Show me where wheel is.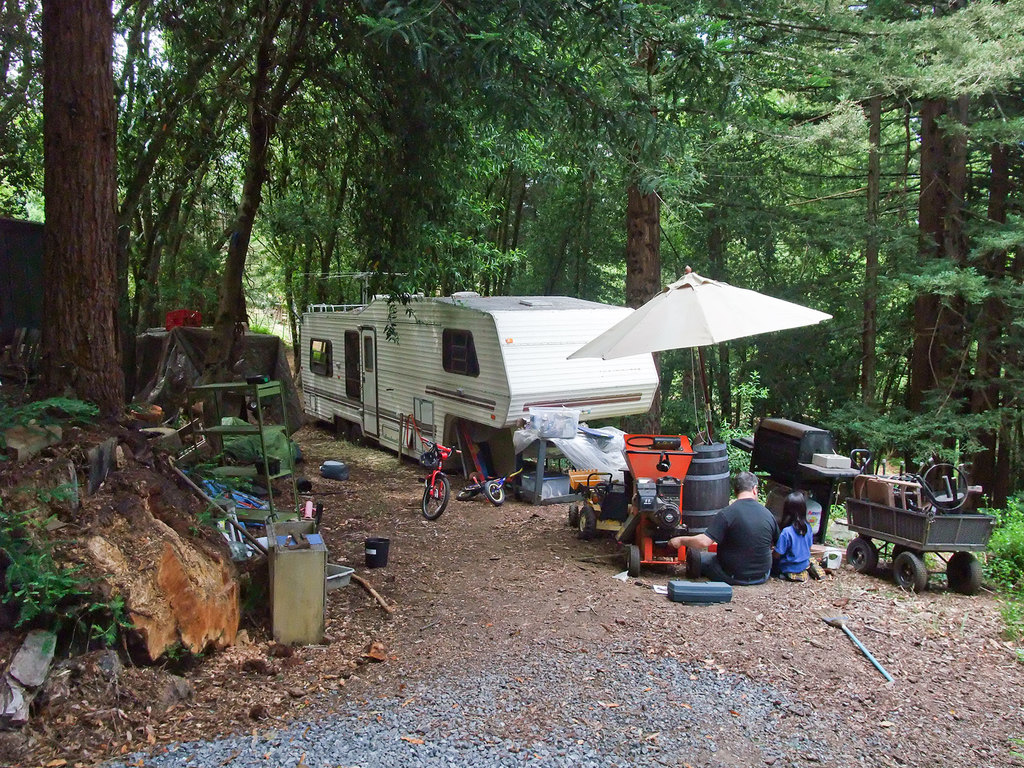
wheel is at left=568, top=501, right=579, bottom=526.
